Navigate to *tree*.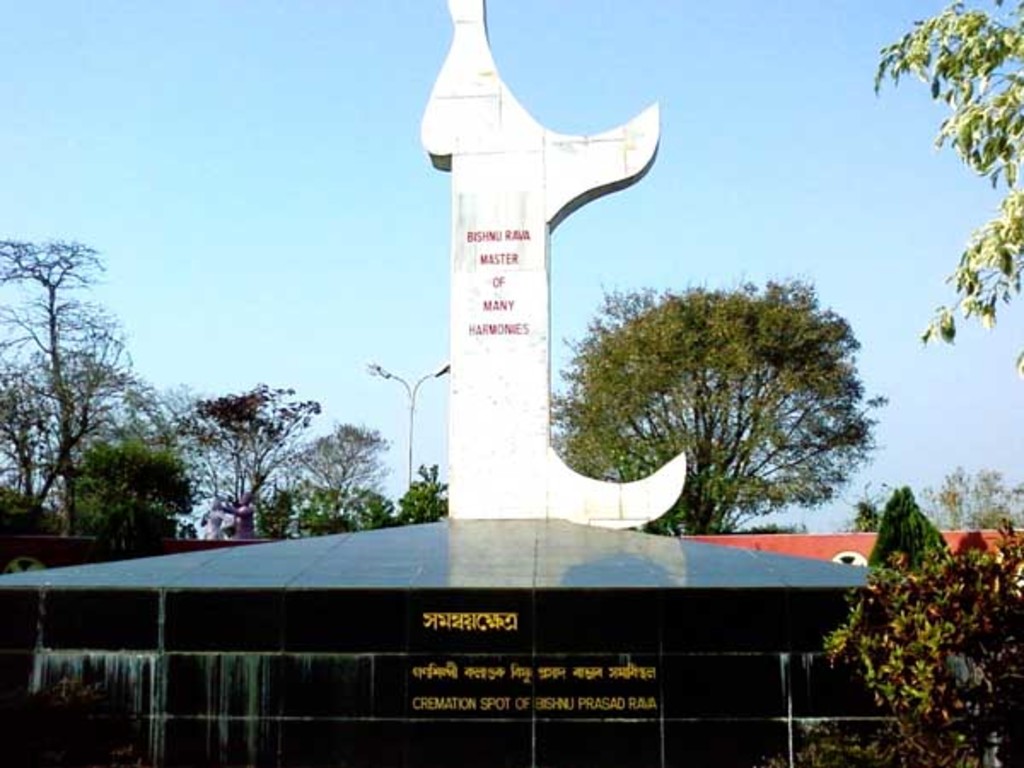
Navigation target: [x1=288, y1=413, x2=387, y2=521].
